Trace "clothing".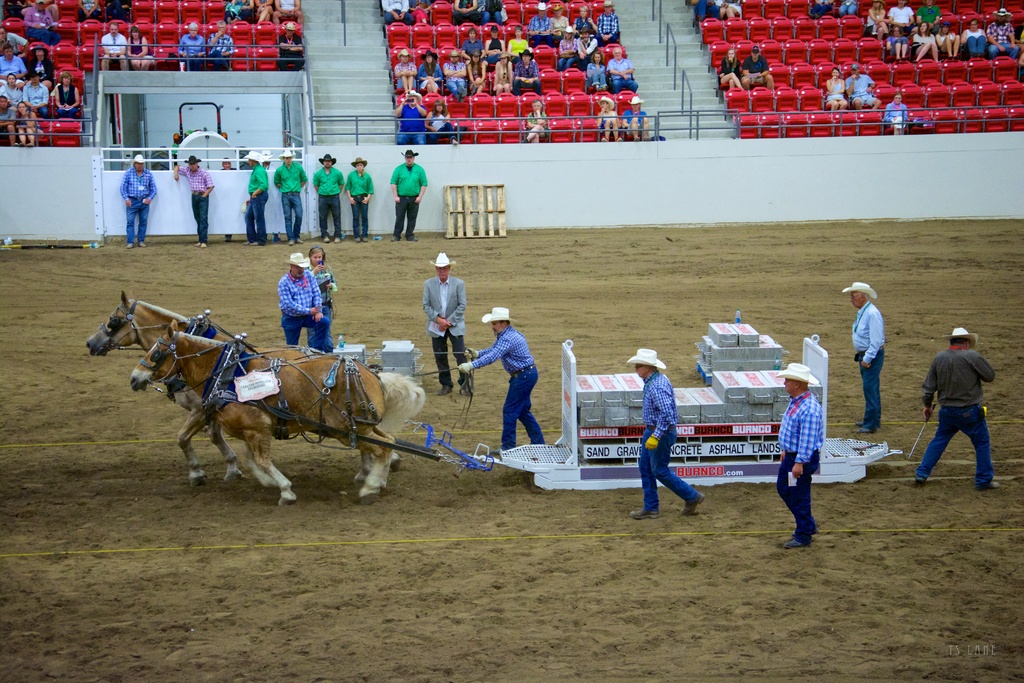
Traced to 884 98 907 126.
